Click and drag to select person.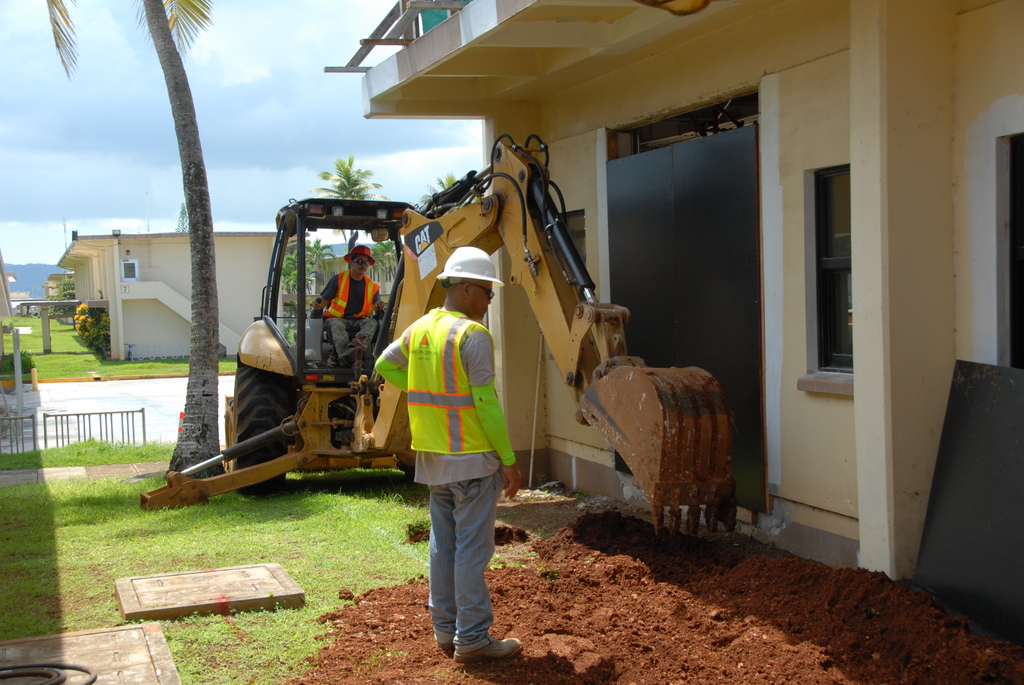
Selection: 376/200/517/660.
